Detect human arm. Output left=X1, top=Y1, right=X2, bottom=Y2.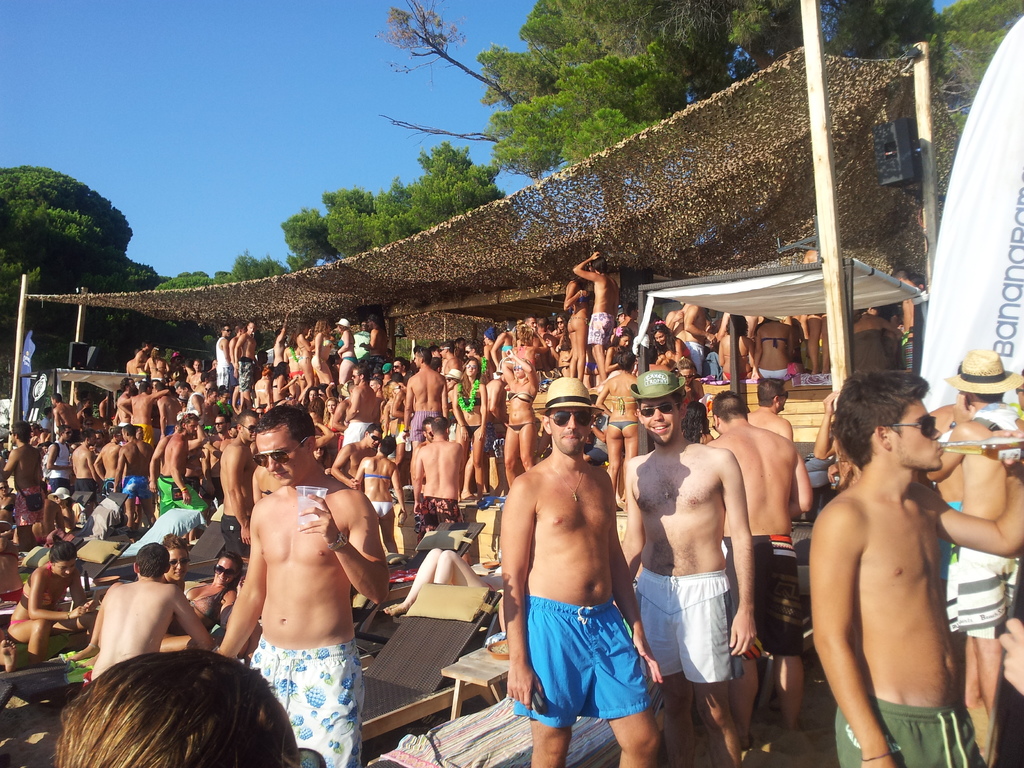
left=915, top=429, right=973, bottom=478.
